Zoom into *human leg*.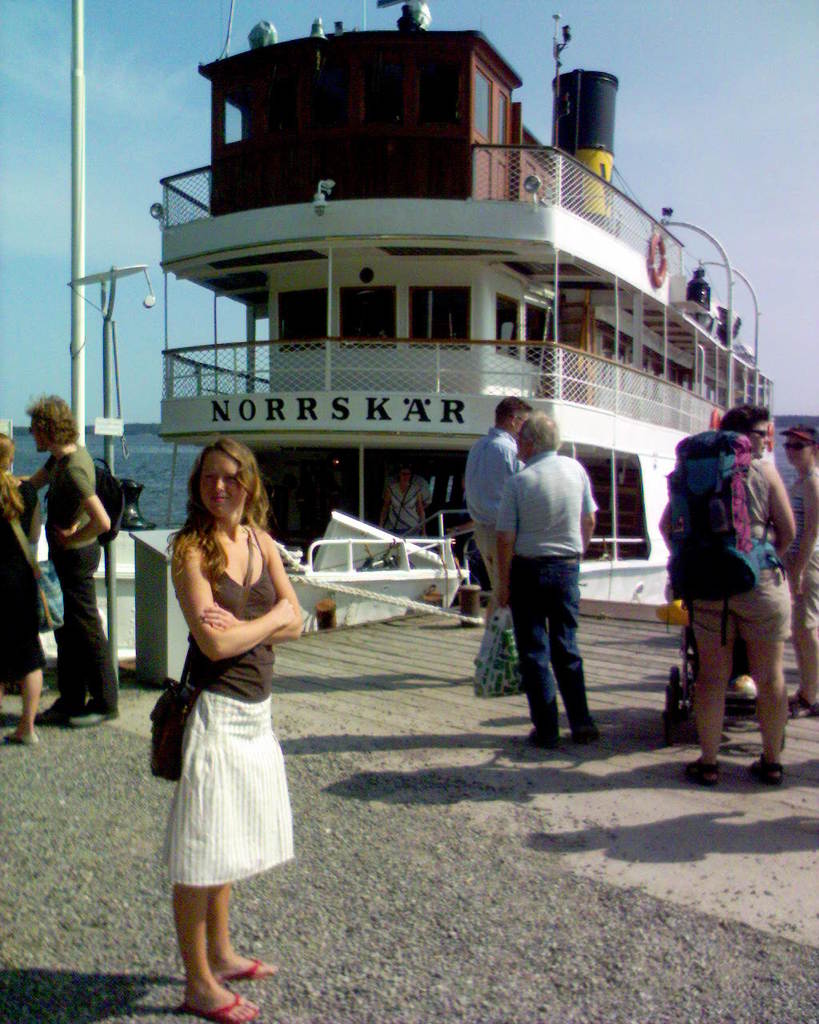
Zoom target: 735 579 793 776.
